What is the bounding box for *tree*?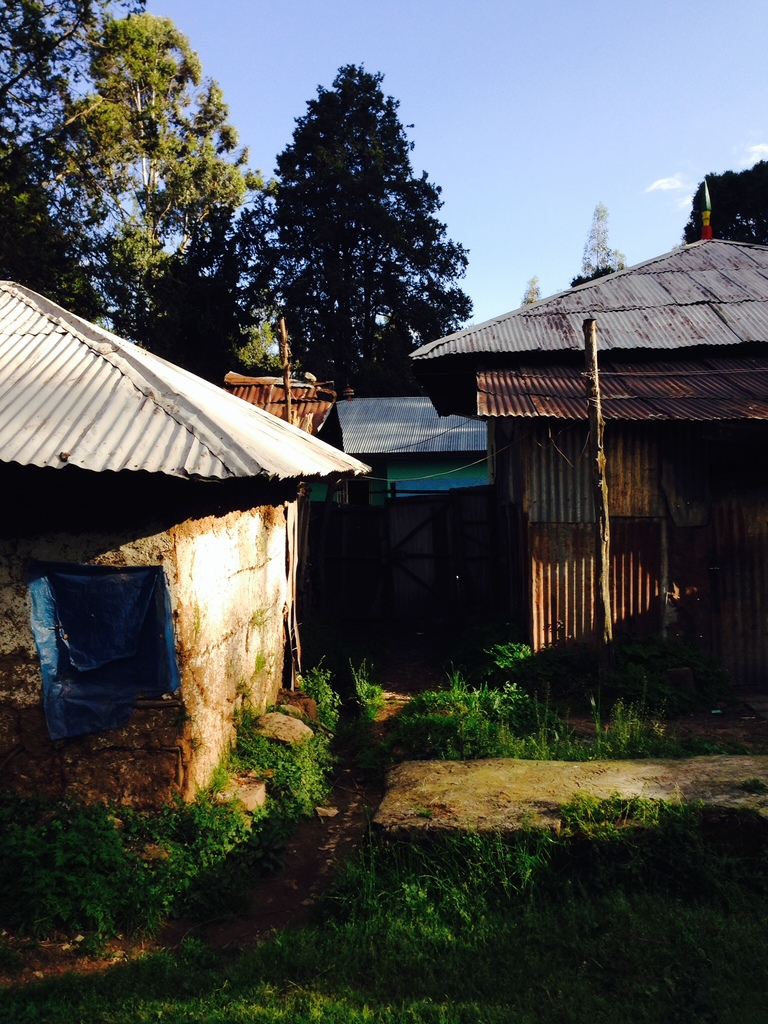
{"left": 216, "top": 60, "right": 484, "bottom": 400}.
